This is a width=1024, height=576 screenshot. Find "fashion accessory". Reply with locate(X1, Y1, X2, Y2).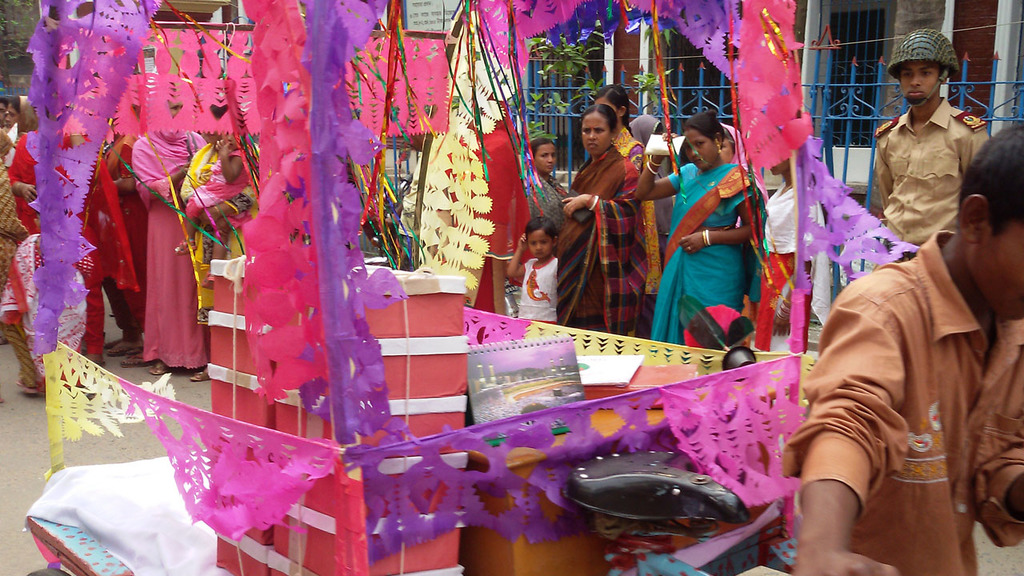
locate(702, 231, 710, 249).
